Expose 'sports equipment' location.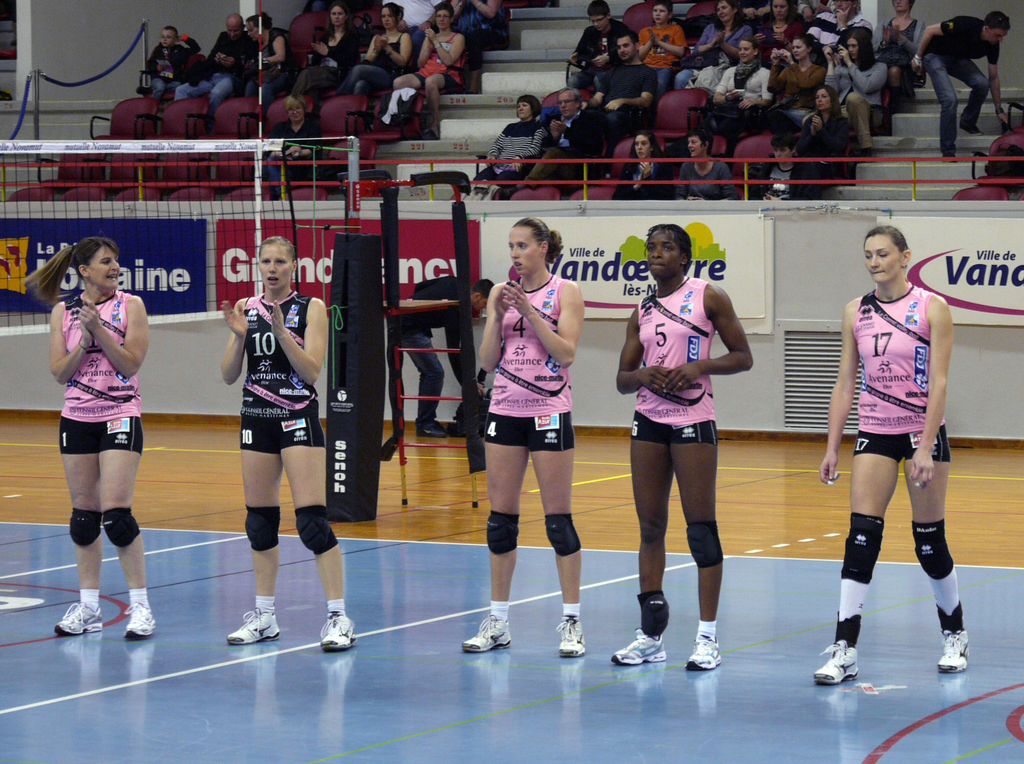
Exposed at locate(120, 601, 159, 644).
